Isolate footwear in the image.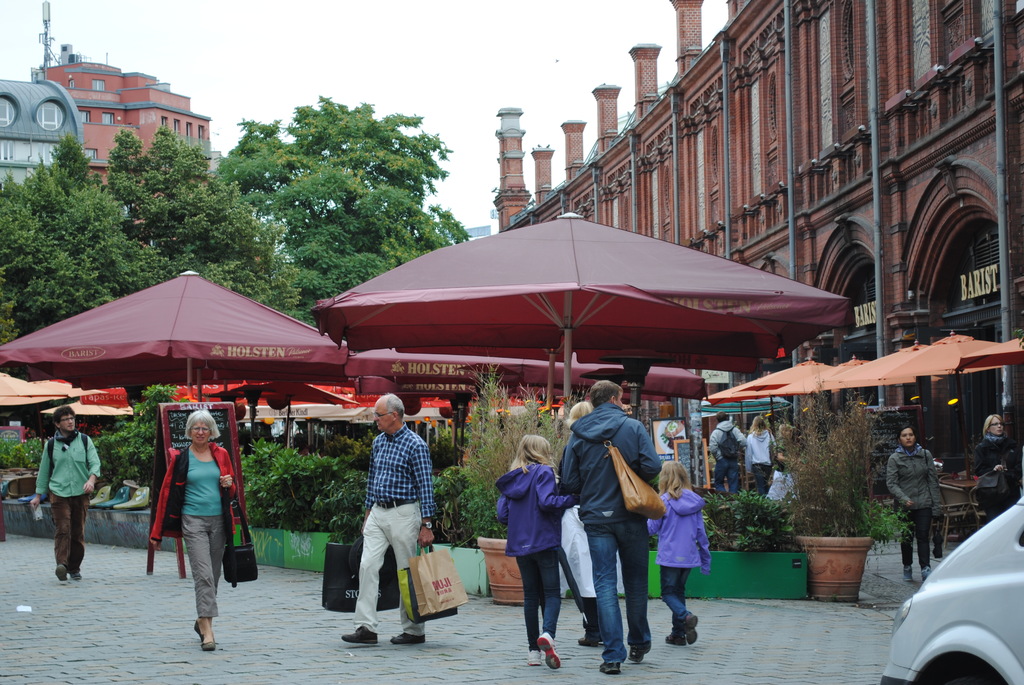
Isolated region: {"x1": 343, "y1": 629, "x2": 380, "y2": 644}.
